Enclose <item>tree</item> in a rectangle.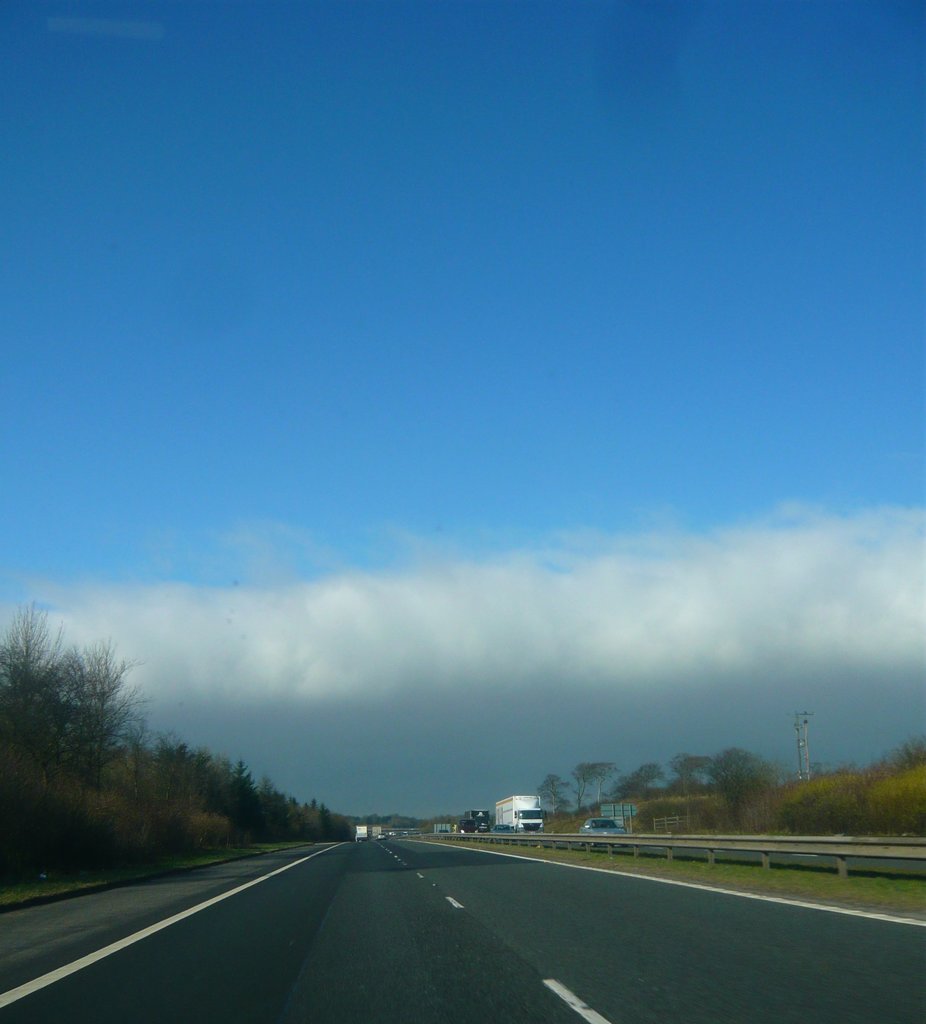
bbox(530, 771, 575, 822).
